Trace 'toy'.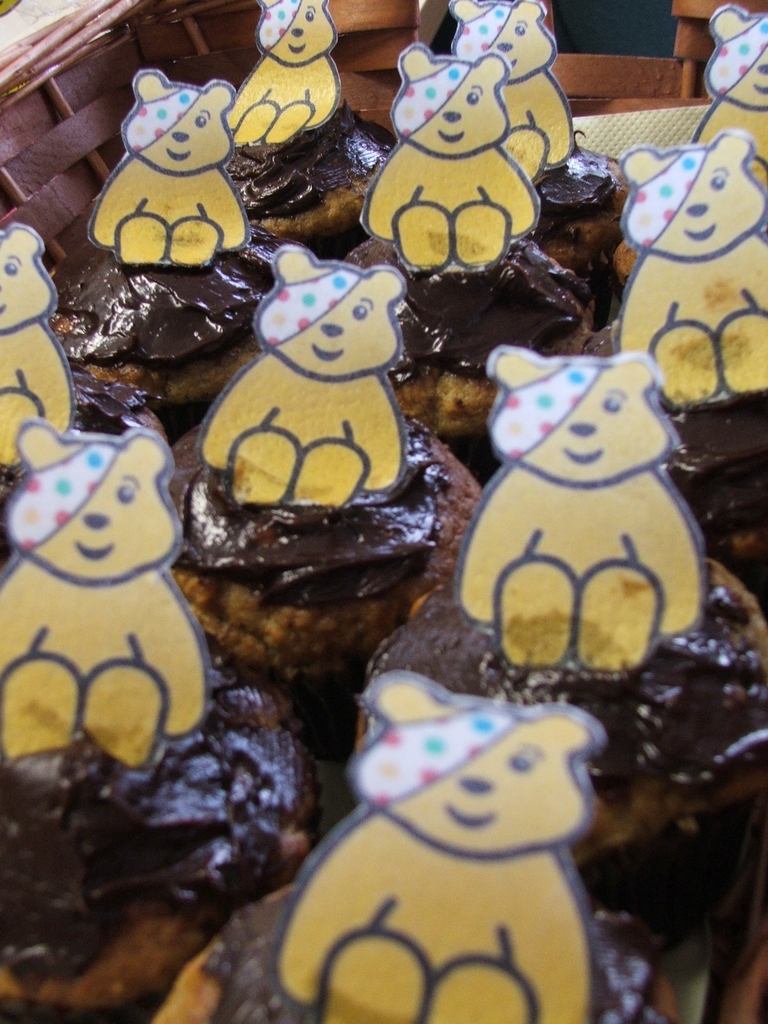
Traced to <region>449, 0, 584, 164</region>.
